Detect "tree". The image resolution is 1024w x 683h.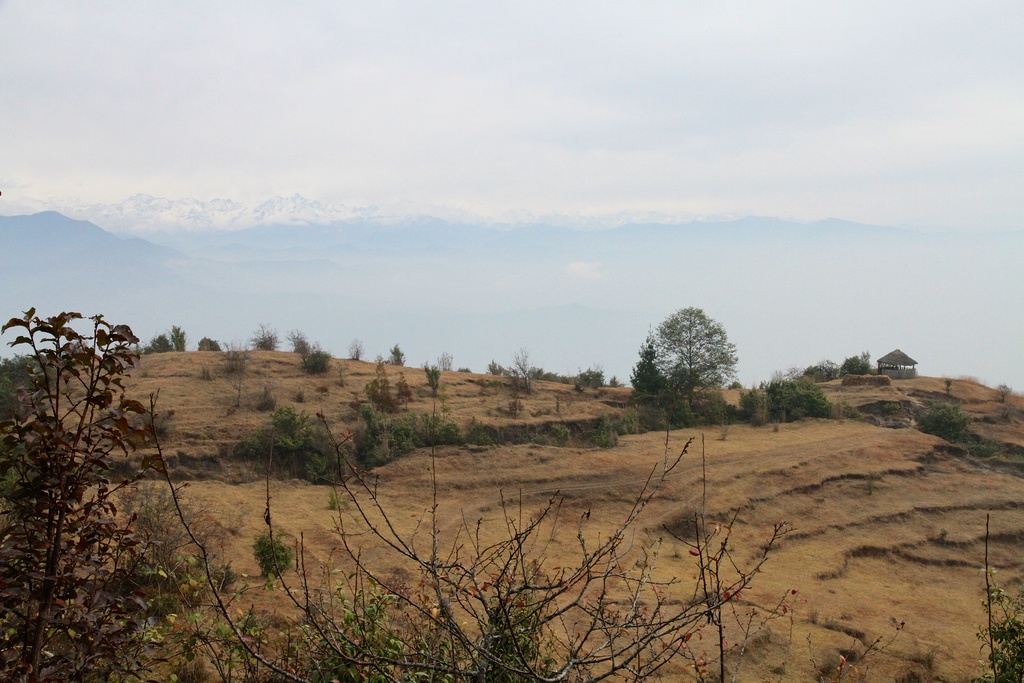
left=194, top=331, right=224, bottom=352.
